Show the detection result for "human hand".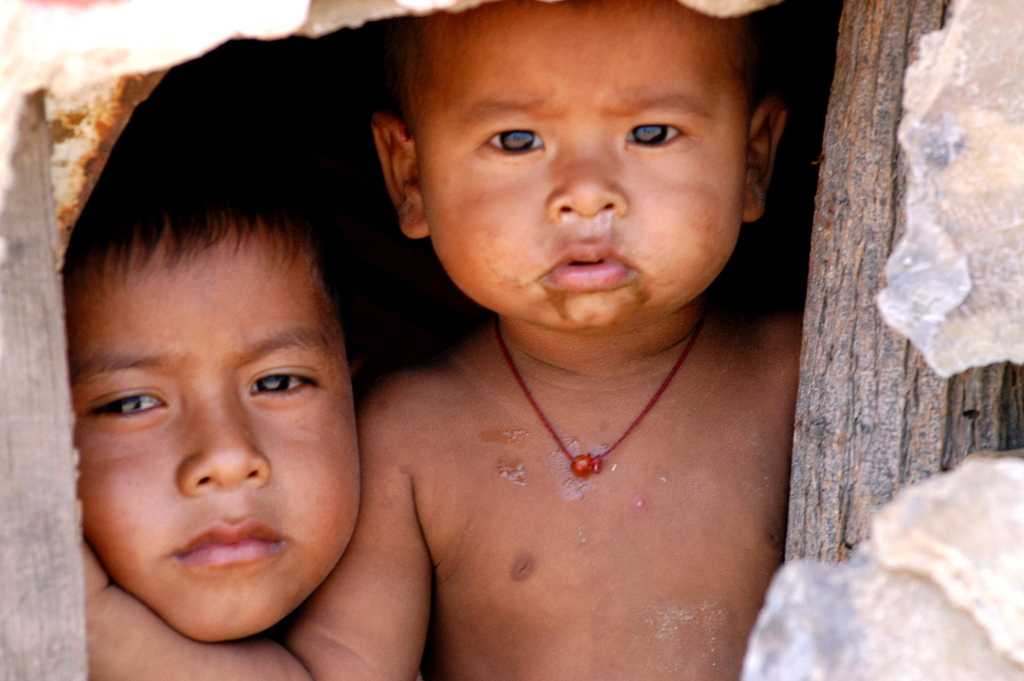
(x1=83, y1=540, x2=110, y2=599).
